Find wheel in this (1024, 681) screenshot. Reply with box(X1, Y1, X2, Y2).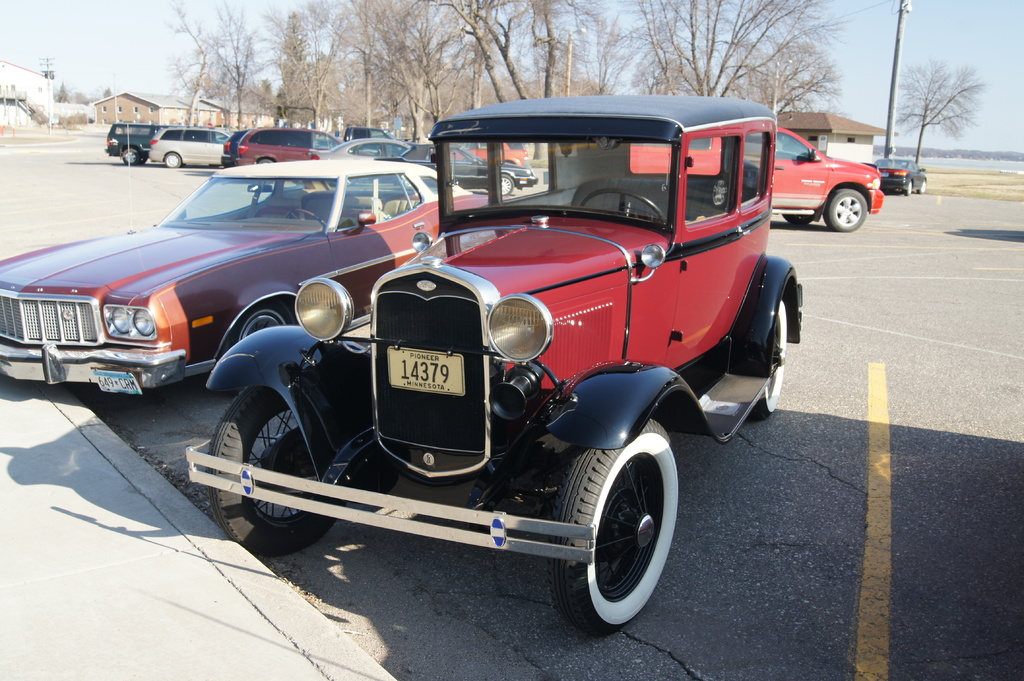
box(785, 216, 813, 226).
